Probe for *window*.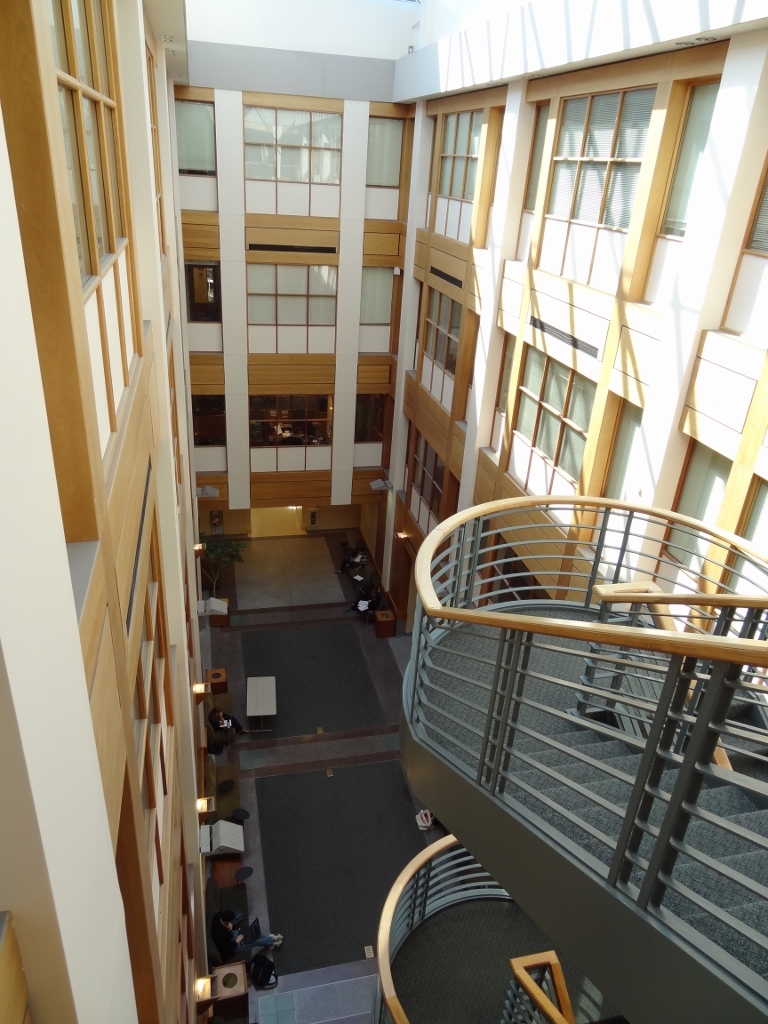
Probe result: locate(635, 72, 720, 304).
